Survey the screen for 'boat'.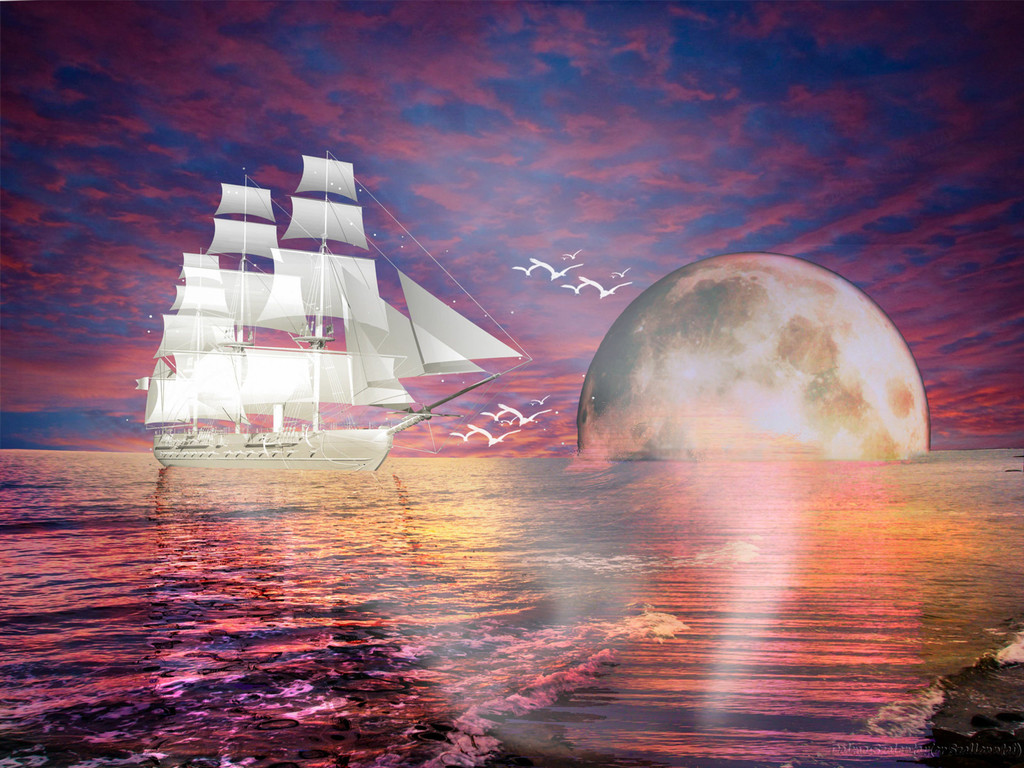
Survey found: (x1=134, y1=147, x2=531, y2=471).
